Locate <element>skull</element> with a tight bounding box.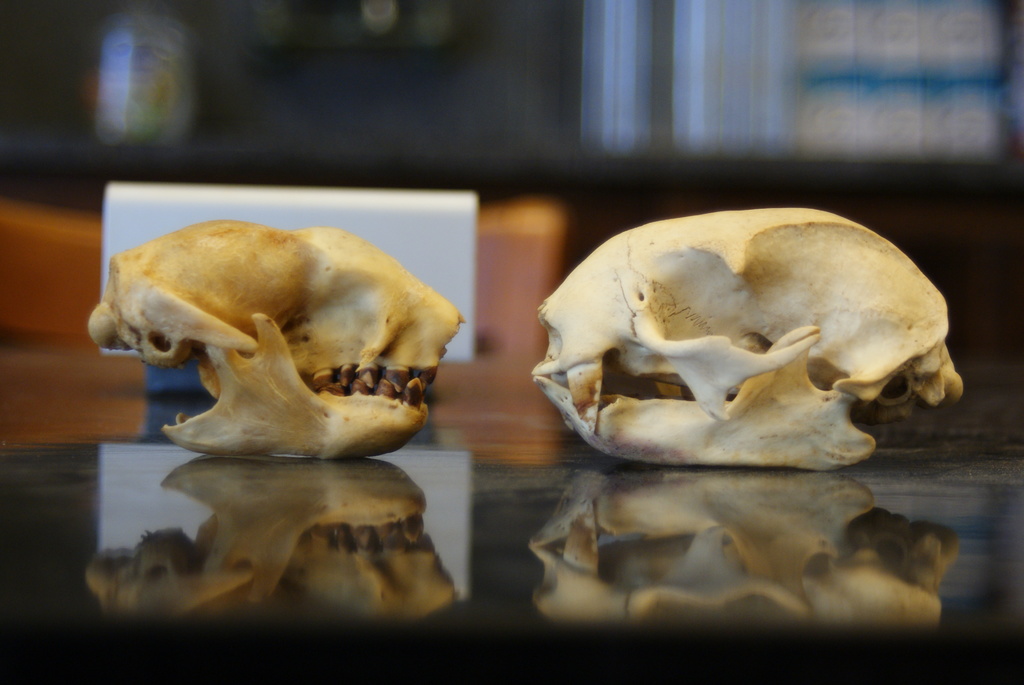
detection(86, 219, 467, 461).
